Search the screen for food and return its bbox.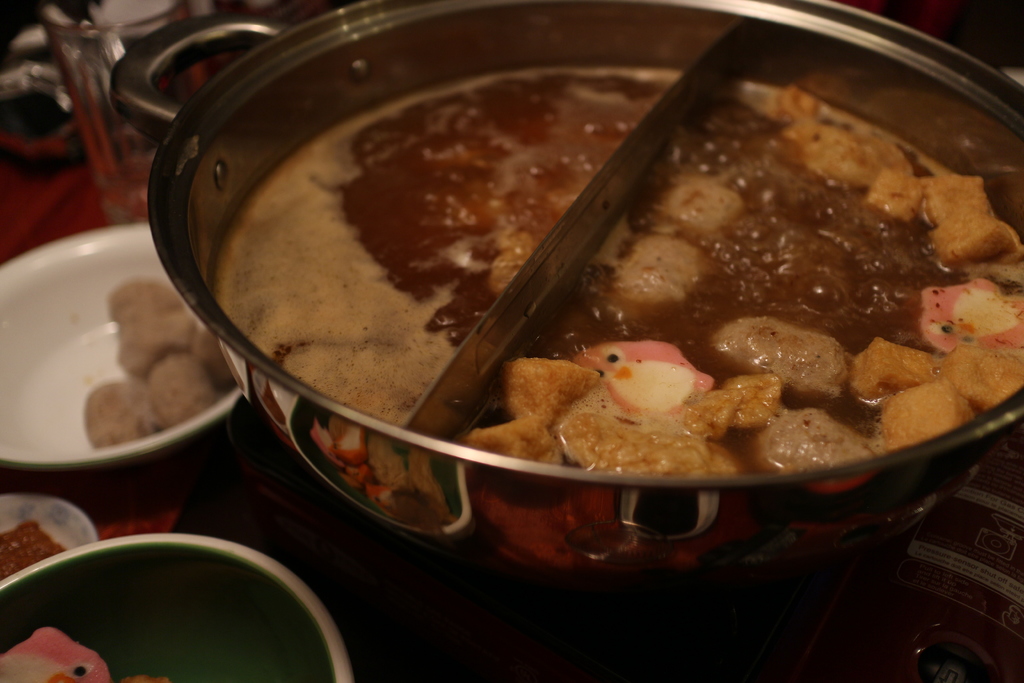
Found: {"left": 0, "top": 627, "right": 166, "bottom": 682}.
